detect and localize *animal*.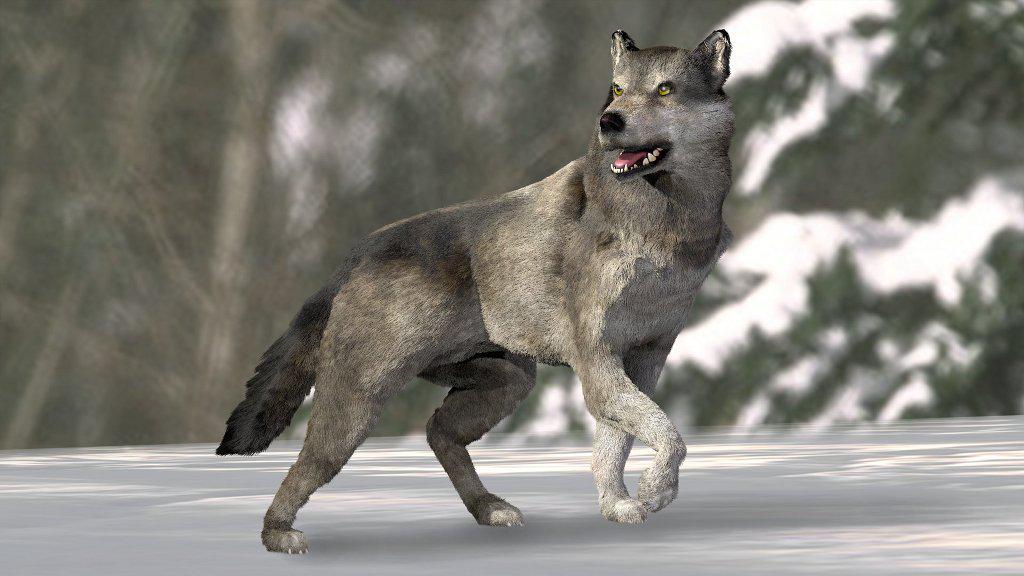
Localized at Rect(213, 31, 732, 557).
